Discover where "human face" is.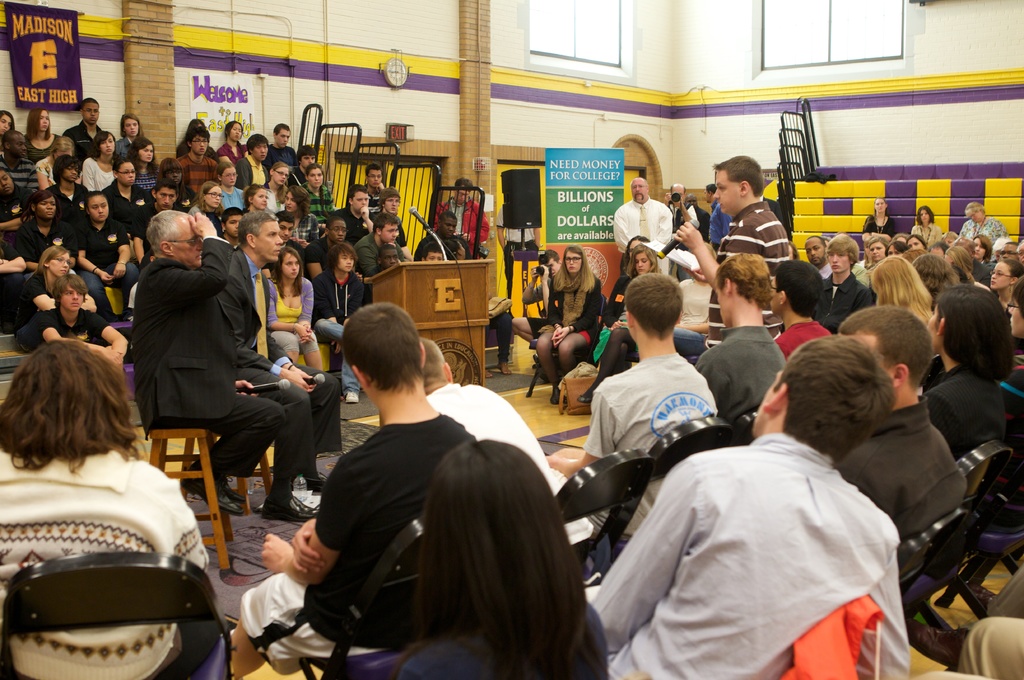
Discovered at 284, 254, 300, 279.
